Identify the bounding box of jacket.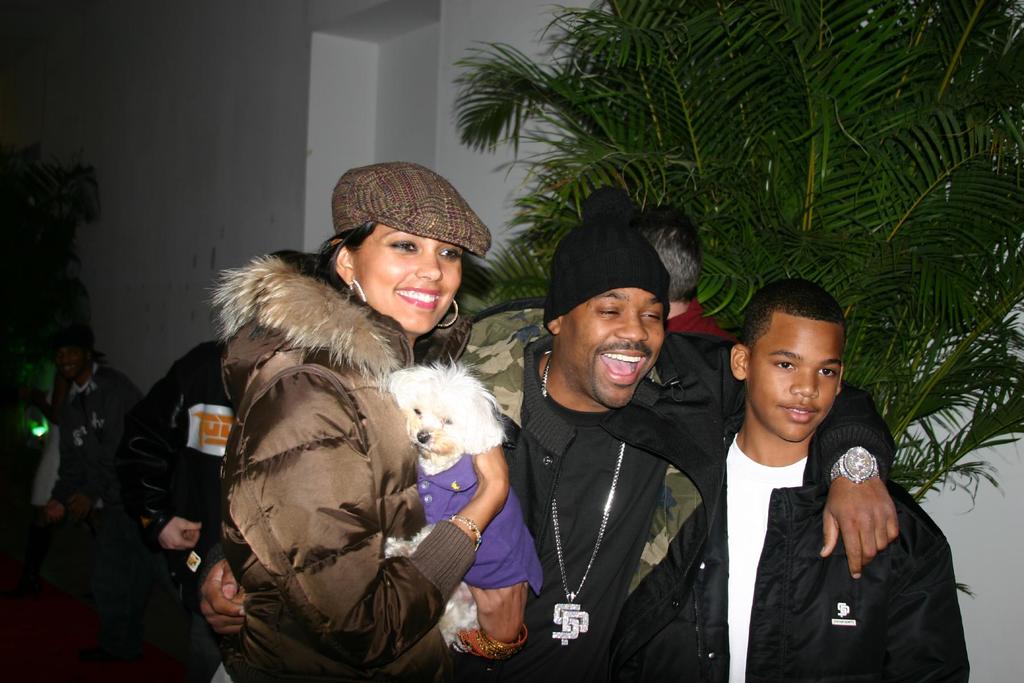
<bbox>493, 329, 902, 466</bbox>.
